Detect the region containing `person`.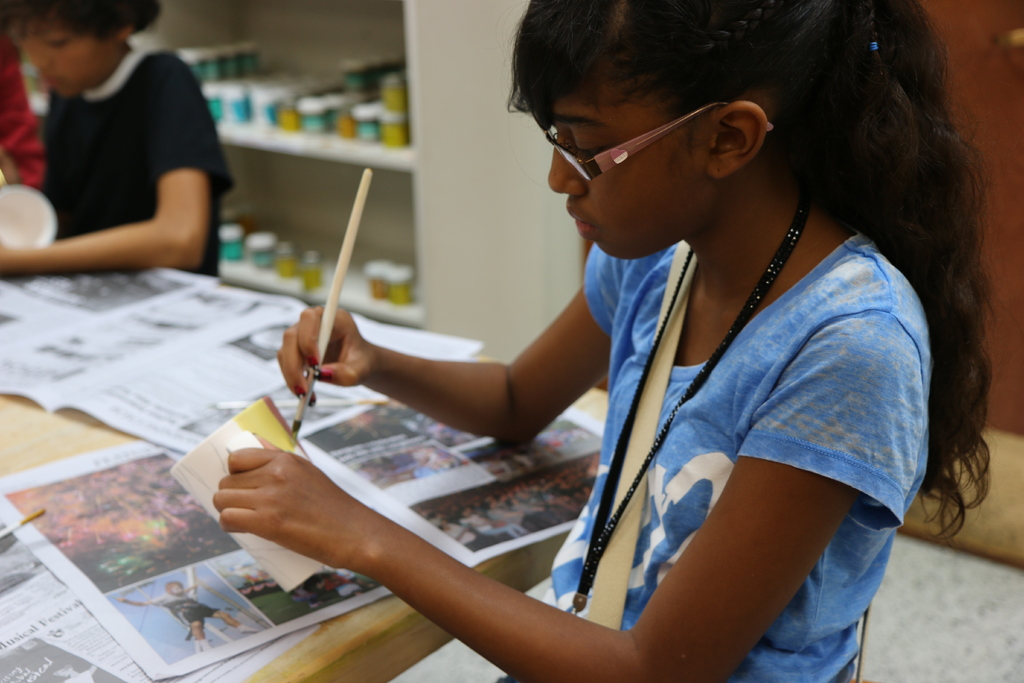
(x1=116, y1=582, x2=257, y2=654).
